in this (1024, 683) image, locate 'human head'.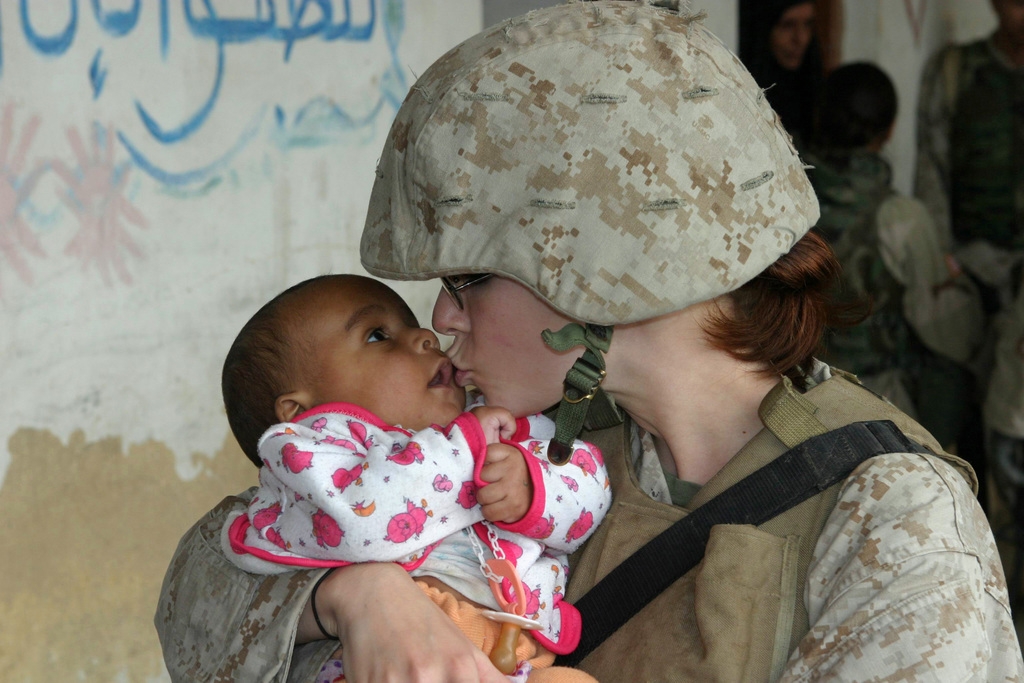
Bounding box: BBox(991, 0, 1023, 47).
